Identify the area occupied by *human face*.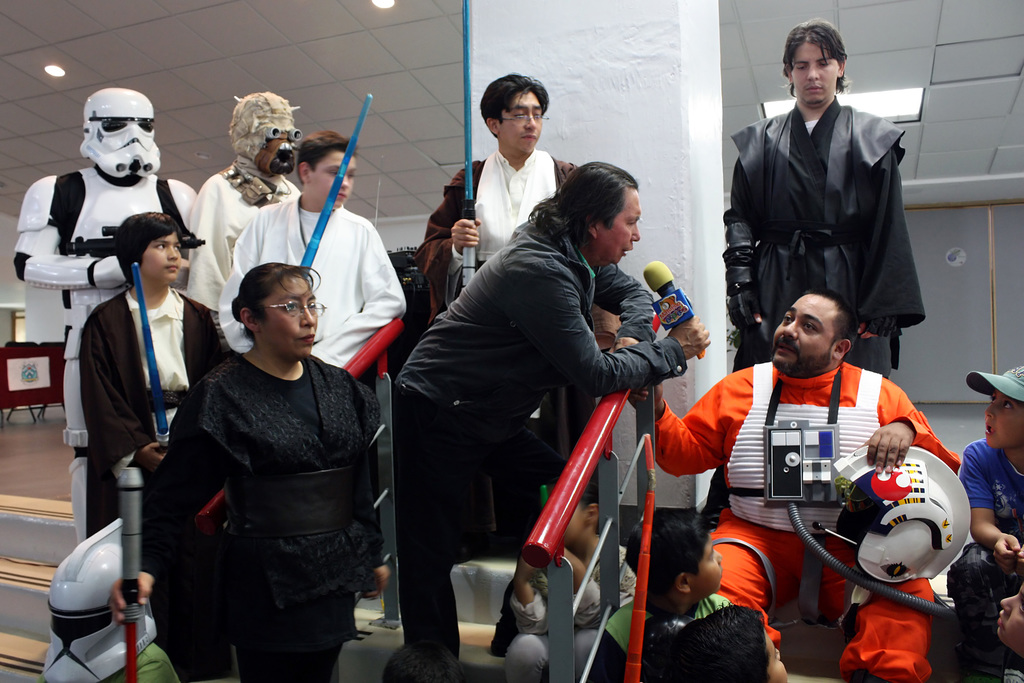
Area: detection(308, 147, 356, 208).
